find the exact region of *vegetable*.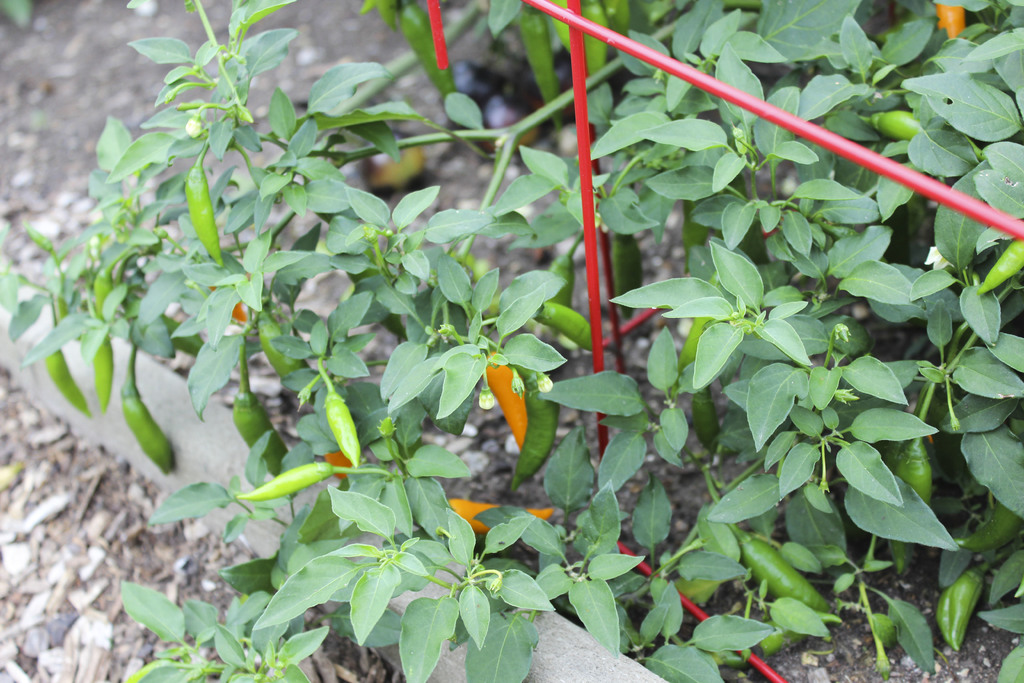
Exact region: left=686, top=151, right=710, bottom=268.
